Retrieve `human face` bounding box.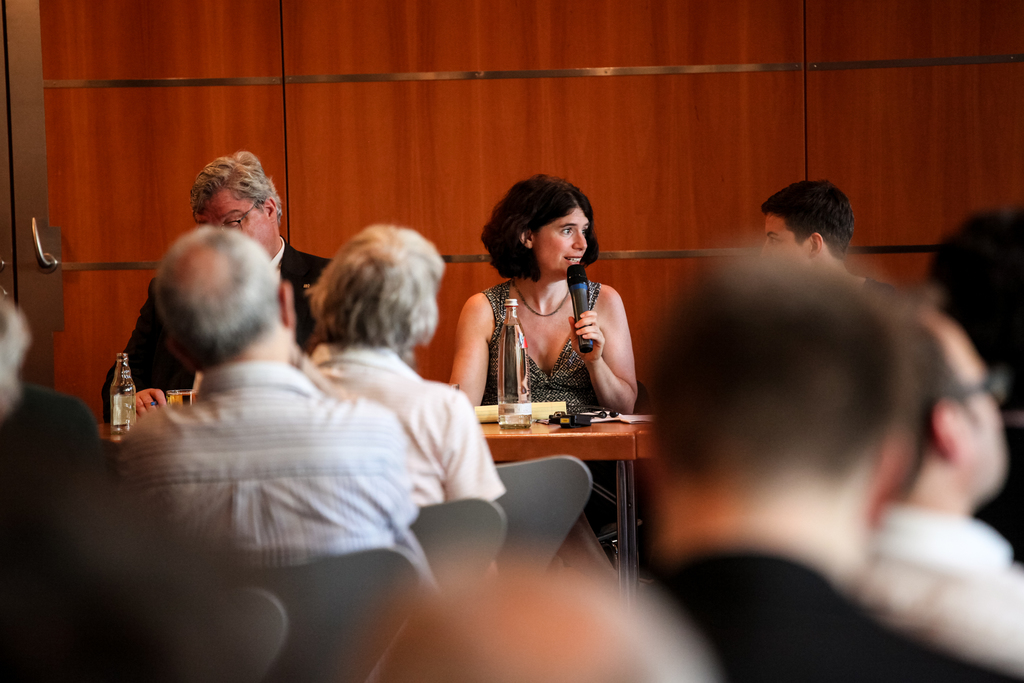
Bounding box: left=946, top=316, right=1007, bottom=491.
